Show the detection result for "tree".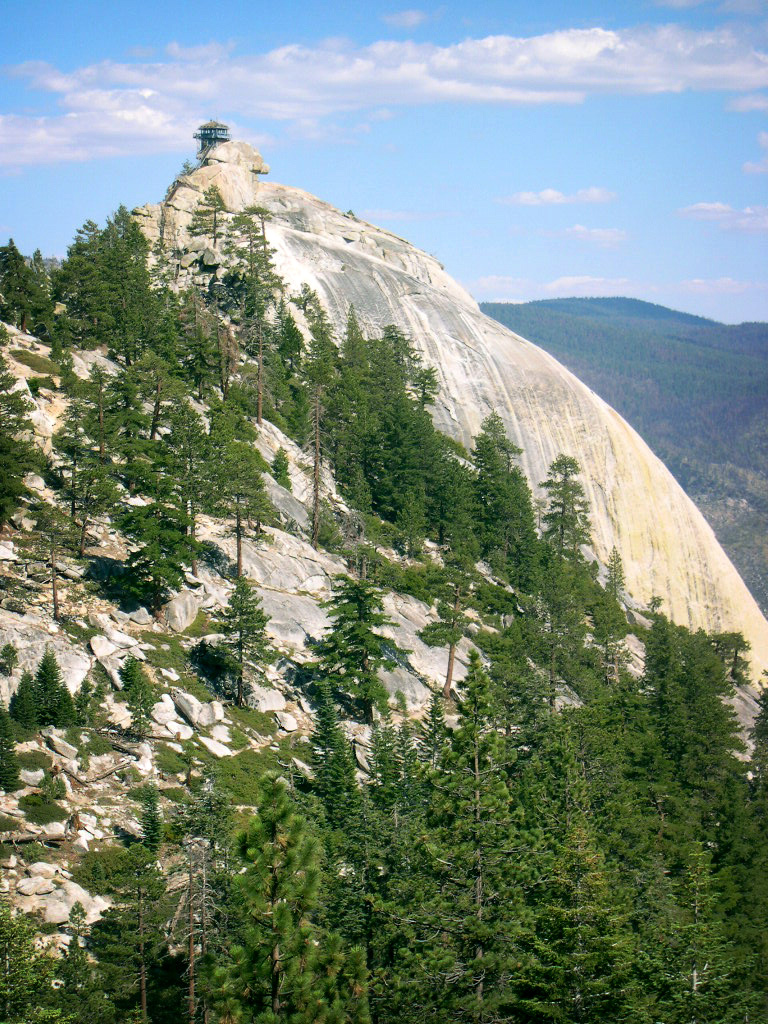
bbox(198, 443, 275, 704).
